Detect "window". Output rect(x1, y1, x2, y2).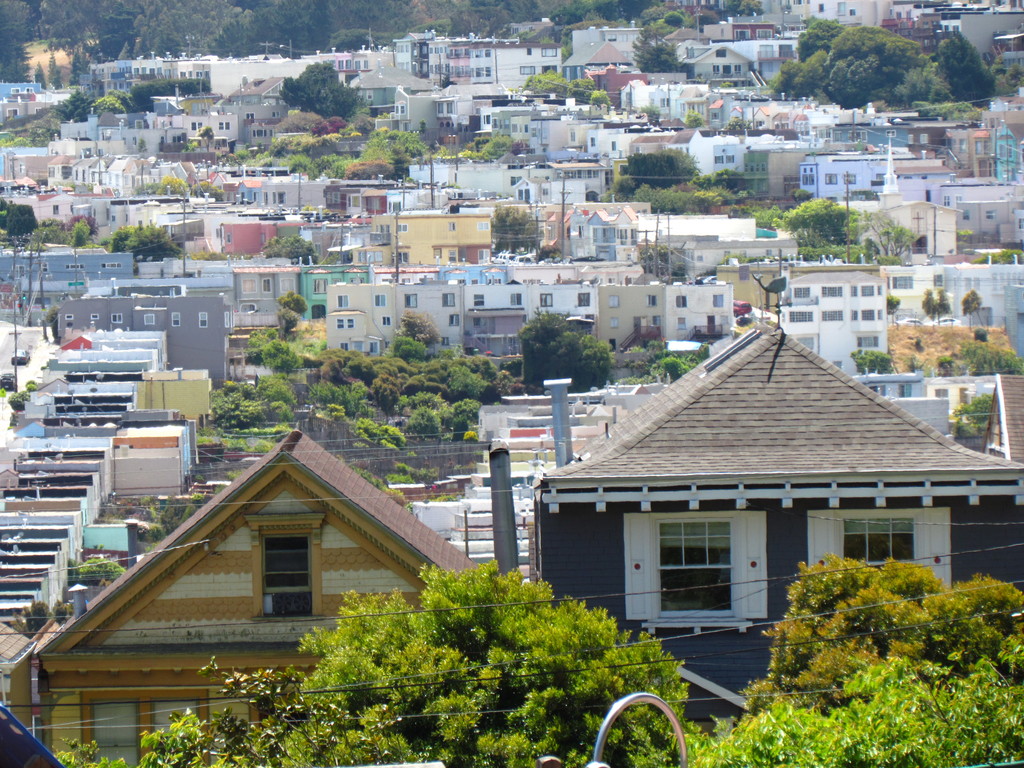
rect(255, 129, 268, 137).
